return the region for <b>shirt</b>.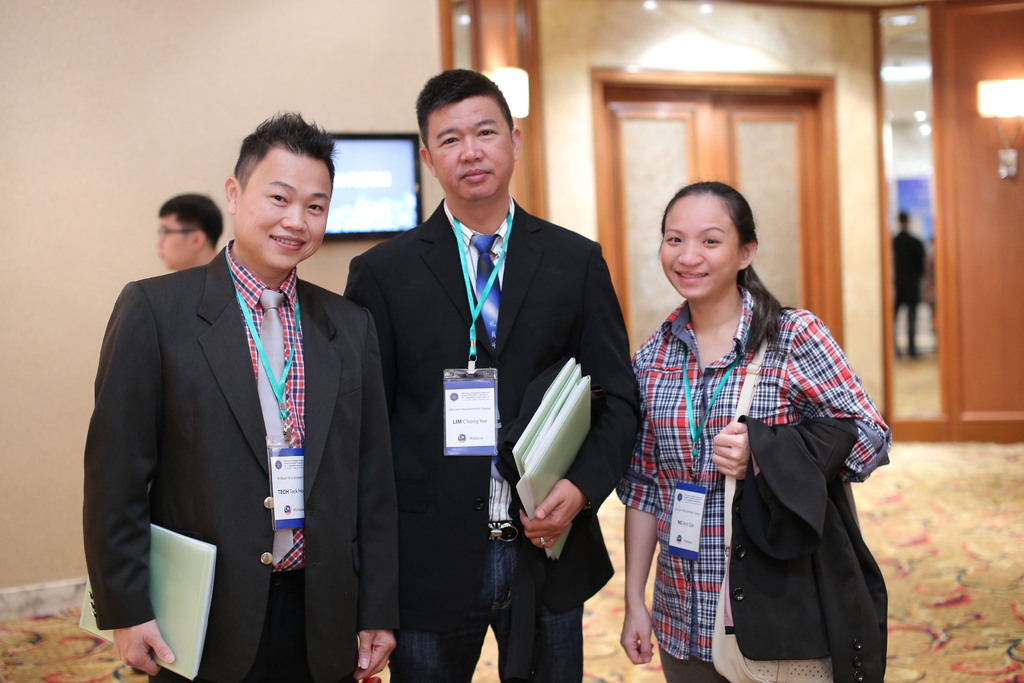
(225,236,307,570).
